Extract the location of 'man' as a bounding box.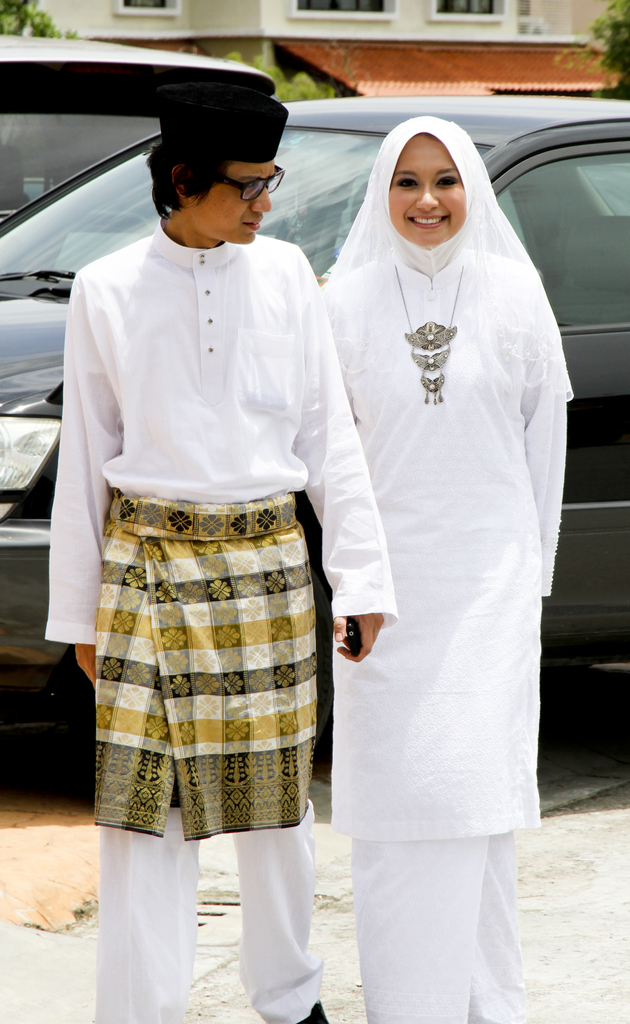
left=56, top=81, right=363, bottom=991.
